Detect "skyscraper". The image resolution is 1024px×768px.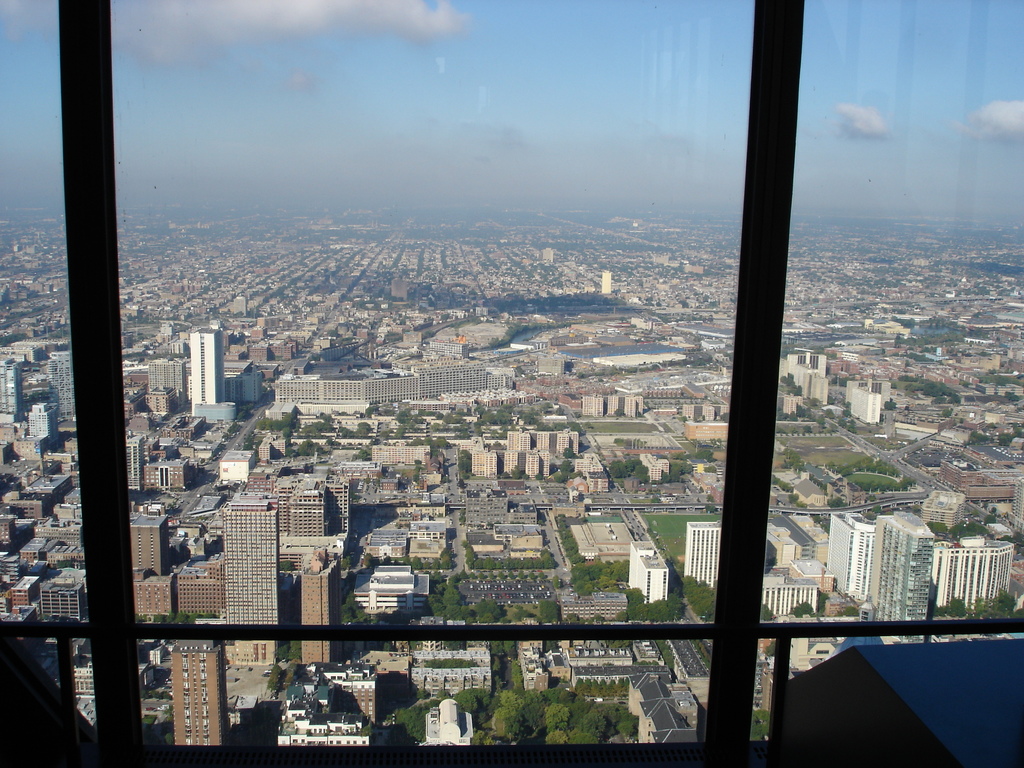
<bbox>188, 326, 224, 415</bbox>.
